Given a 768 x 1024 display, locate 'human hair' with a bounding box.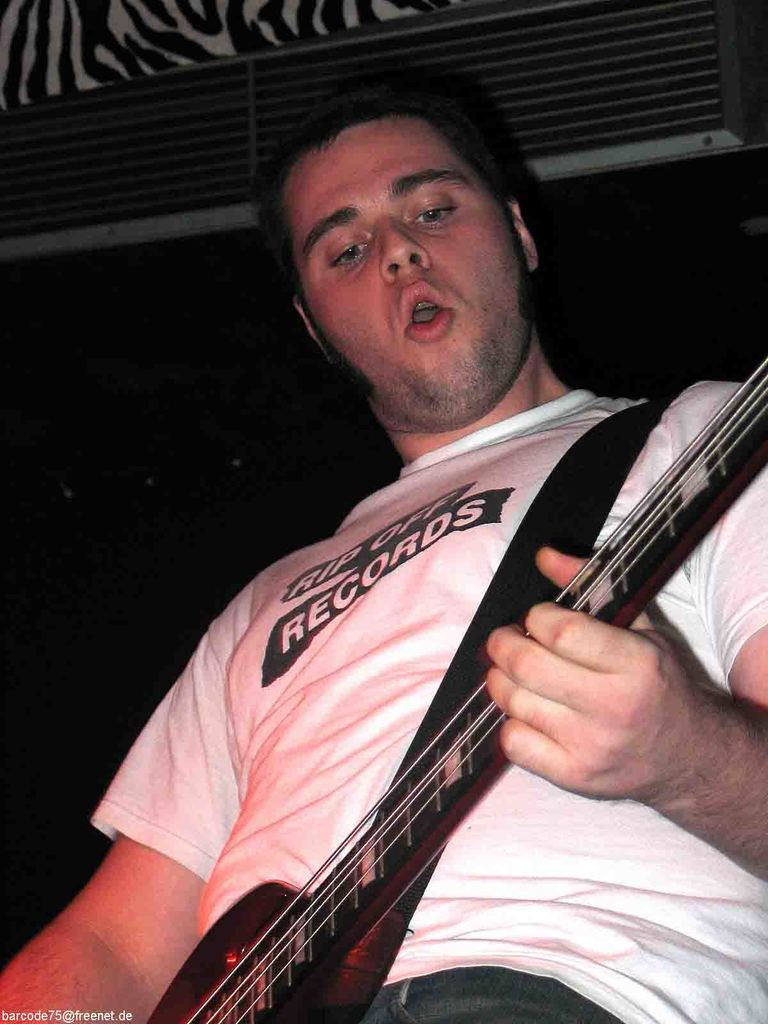
Located: locate(280, 87, 553, 342).
